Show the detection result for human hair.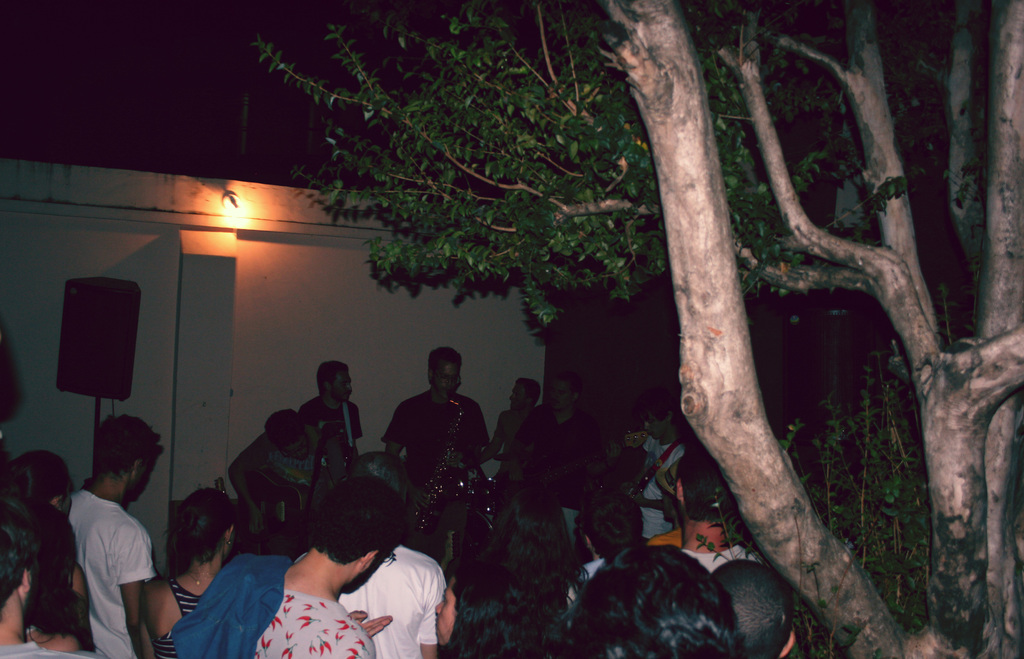
left=316, top=359, right=349, bottom=396.
